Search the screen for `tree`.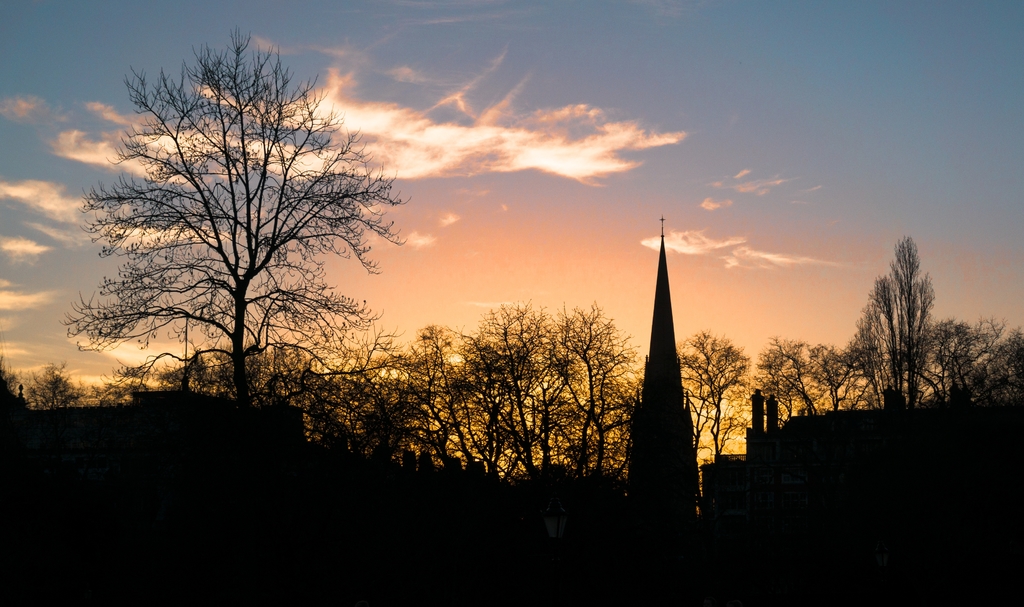
Found at left=851, top=234, right=957, bottom=414.
